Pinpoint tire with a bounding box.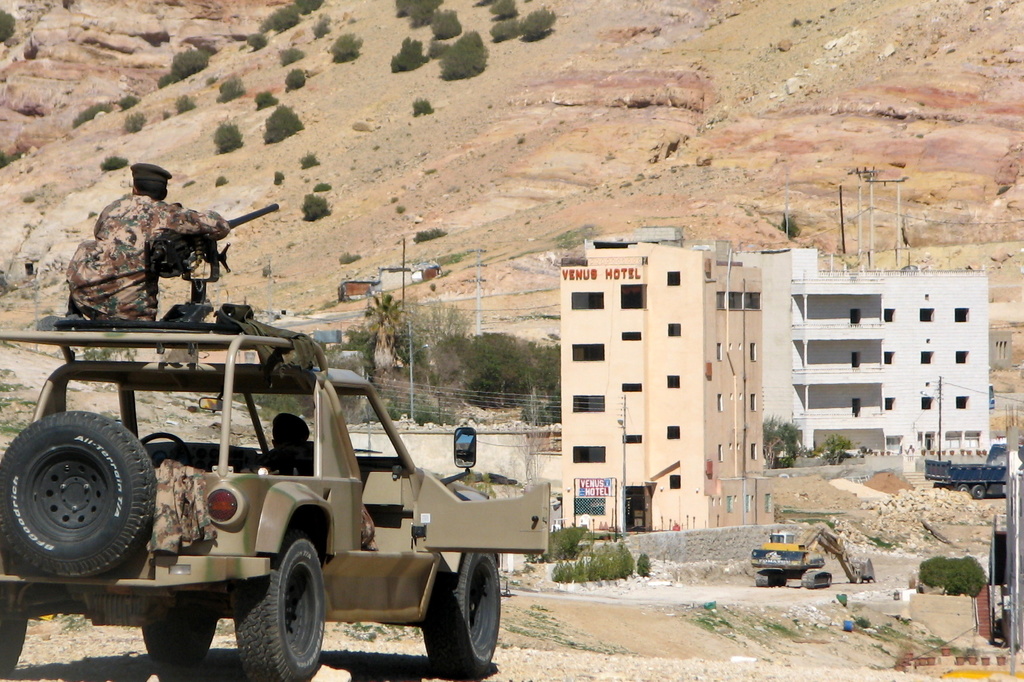
crop(145, 619, 217, 660).
